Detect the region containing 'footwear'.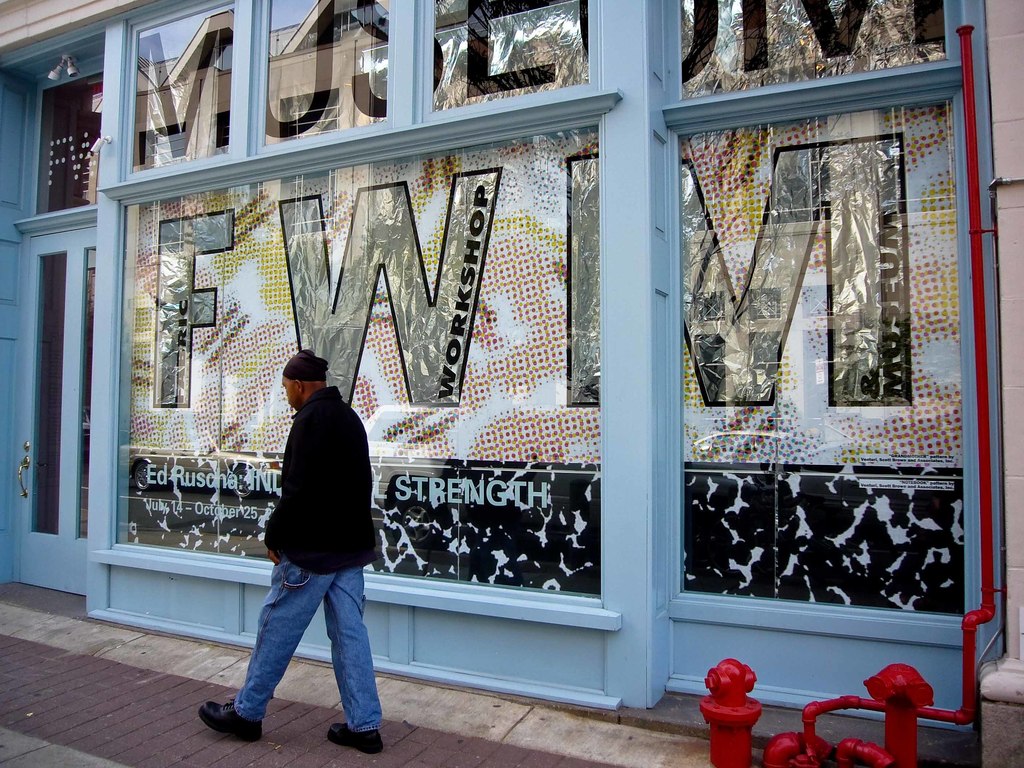
x1=328, y1=717, x2=387, y2=757.
